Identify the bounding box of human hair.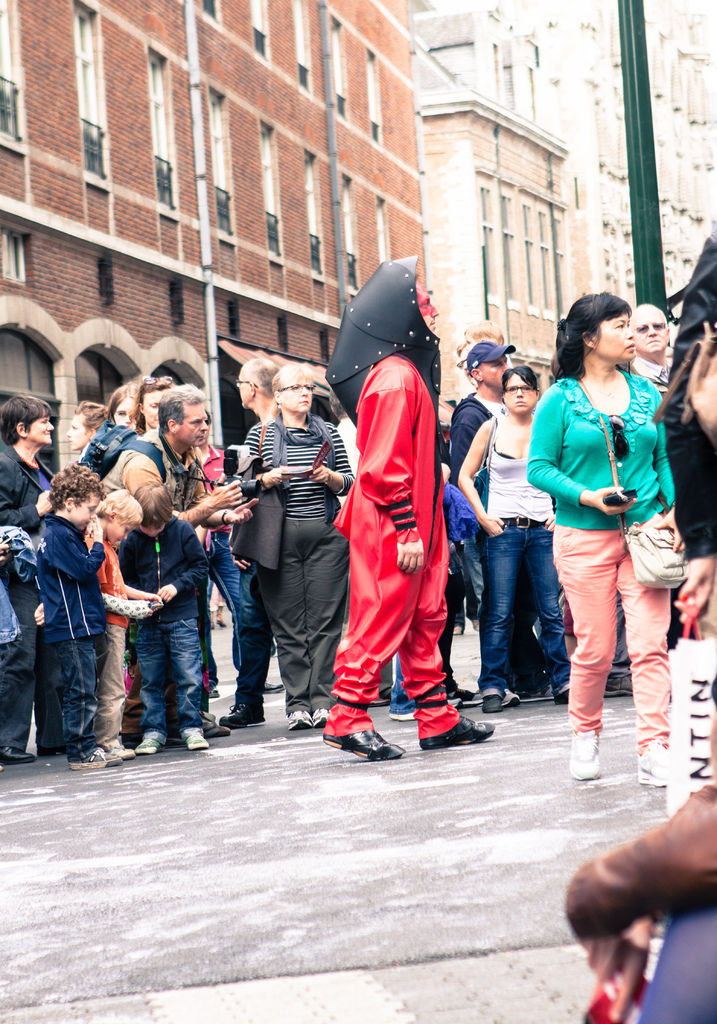
crop(502, 364, 539, 397).
